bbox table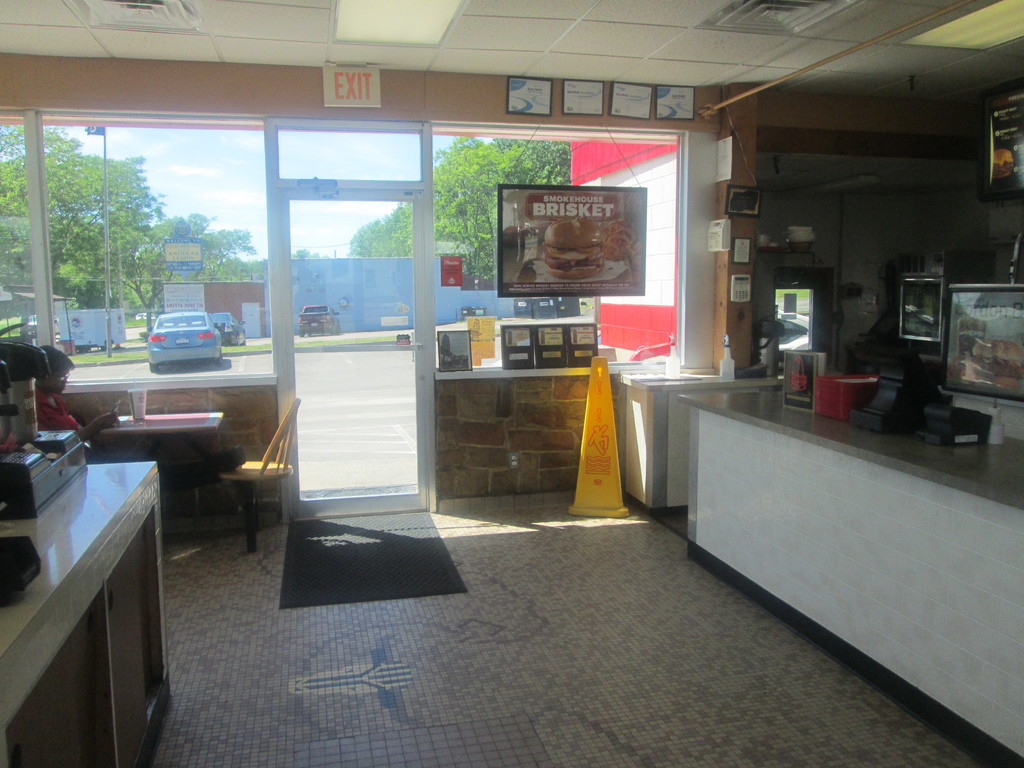
bbox(0, 463, 174, 767)
